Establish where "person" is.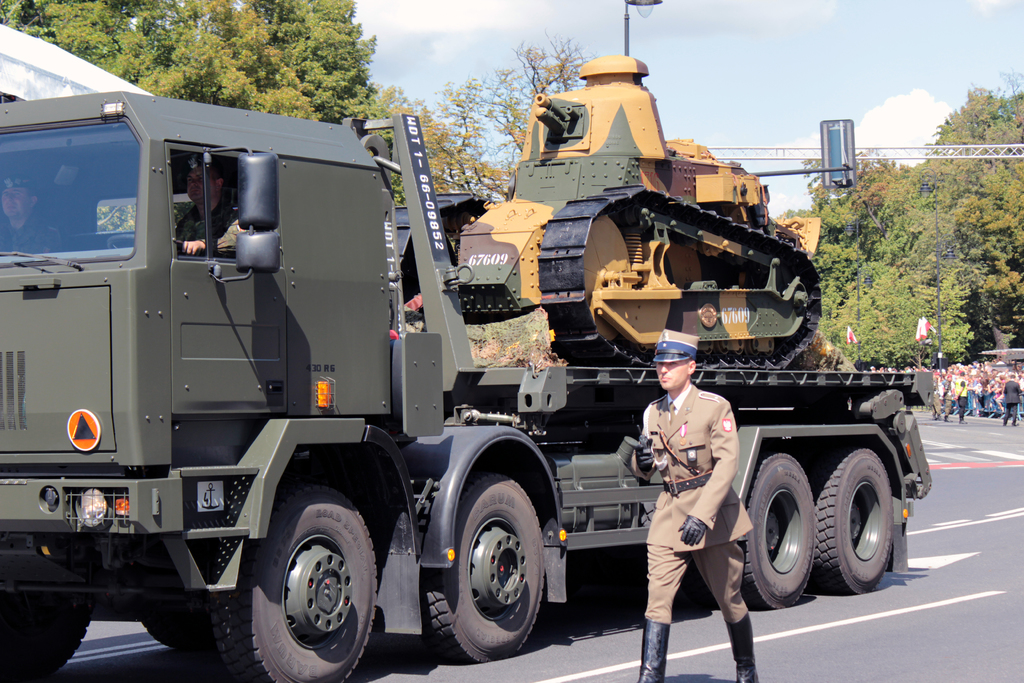
Established at {"x1": 157, "y1": 159, "x2": 260, "y2": 247}.
